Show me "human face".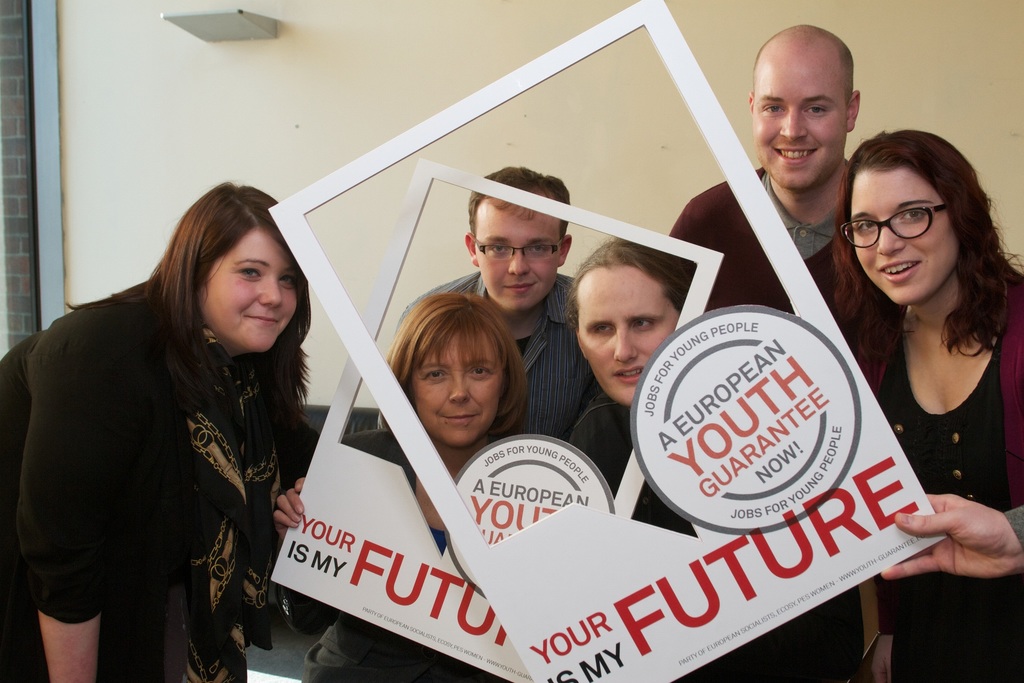
"human face" is here: Rect(753, 41, 845, 188).
